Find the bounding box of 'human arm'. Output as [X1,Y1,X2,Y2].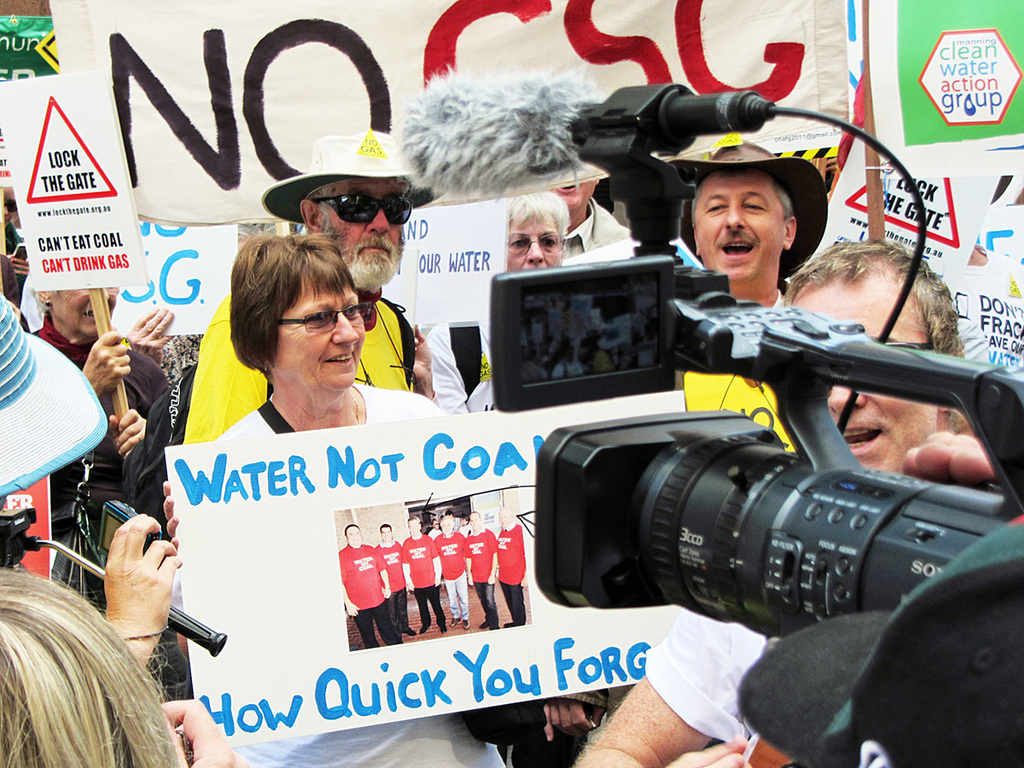
[79,332,132,400].
